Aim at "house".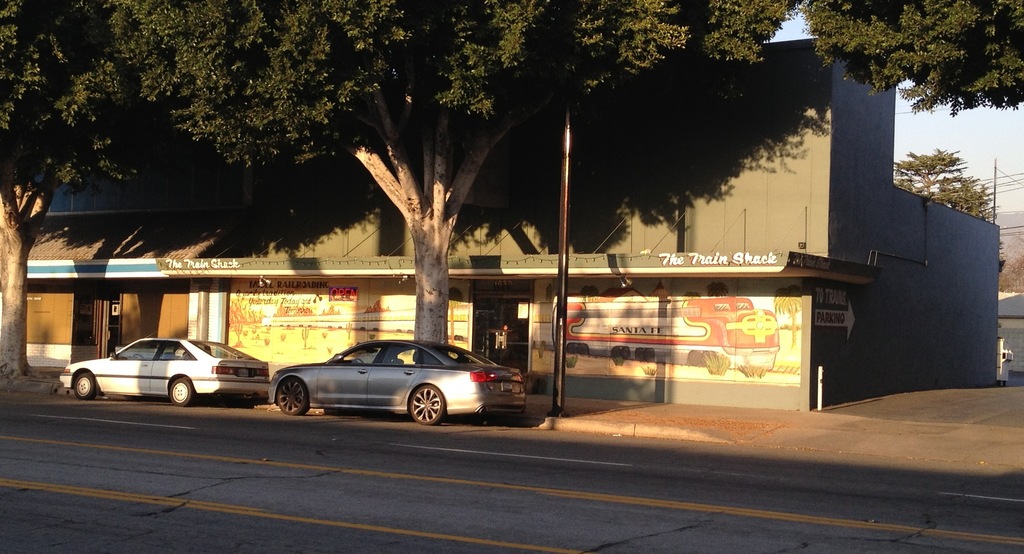
Aimed at (x1=220, y1=25, x2=995, y2=407).
